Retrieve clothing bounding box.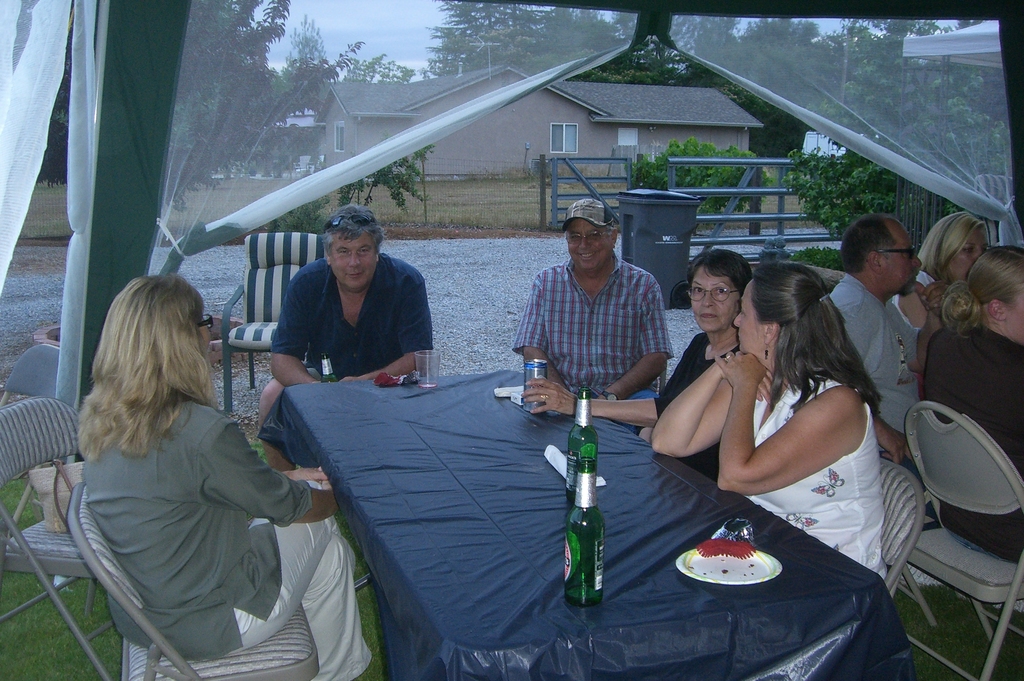
Bounding box: (left=657, top=332, right=745, bottom=480).
